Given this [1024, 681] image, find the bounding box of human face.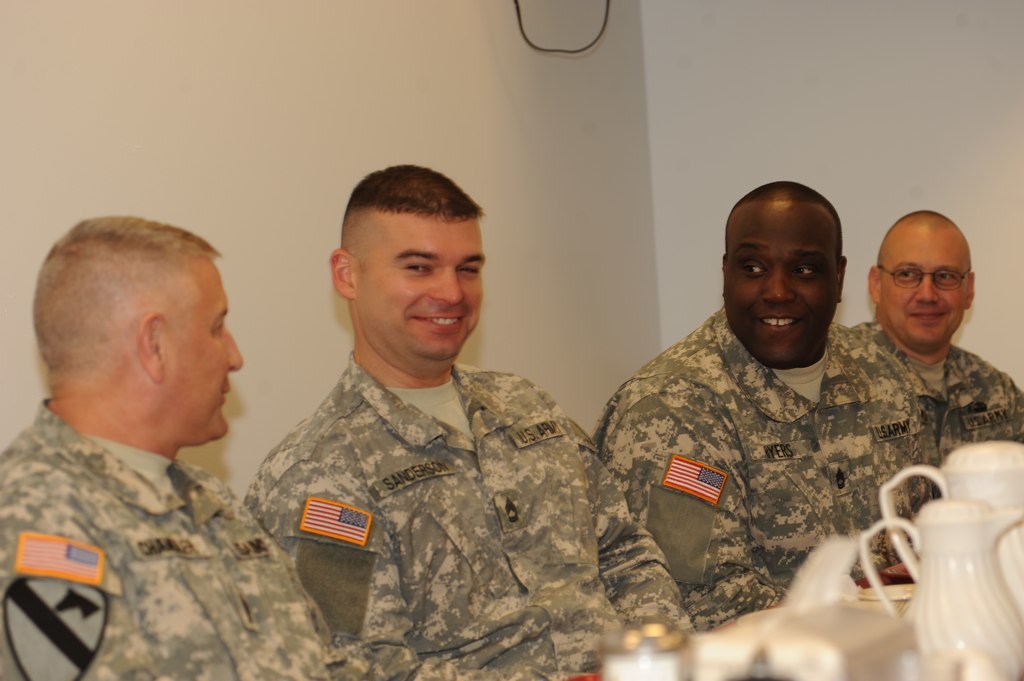
722 196 836 375.
